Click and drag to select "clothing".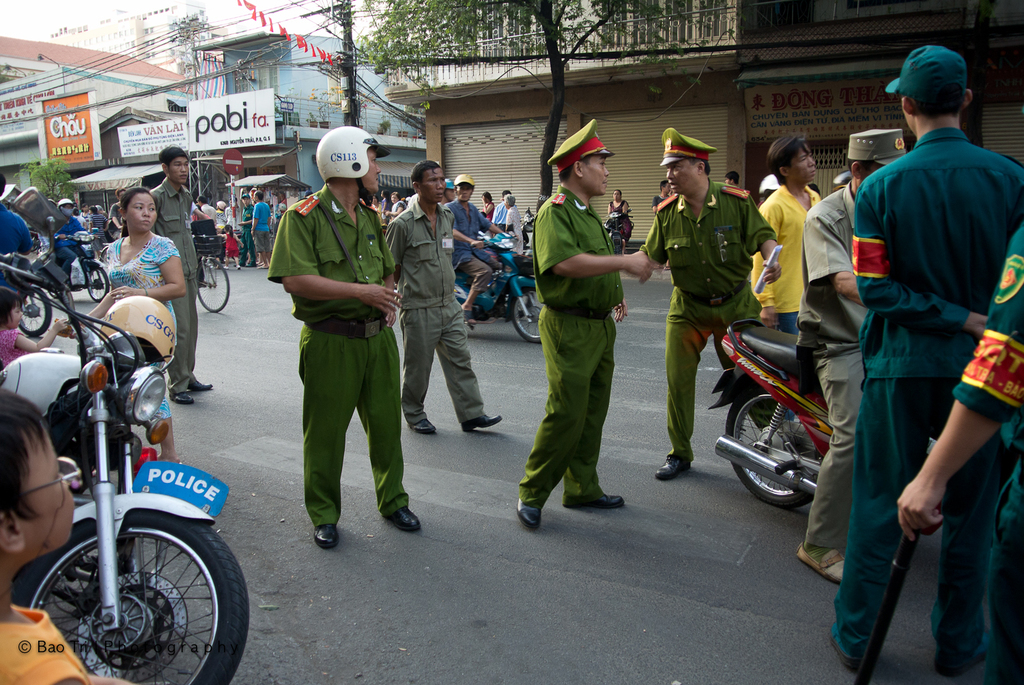
Selection: x1=378 y1=195 x2=489 y2=422.
